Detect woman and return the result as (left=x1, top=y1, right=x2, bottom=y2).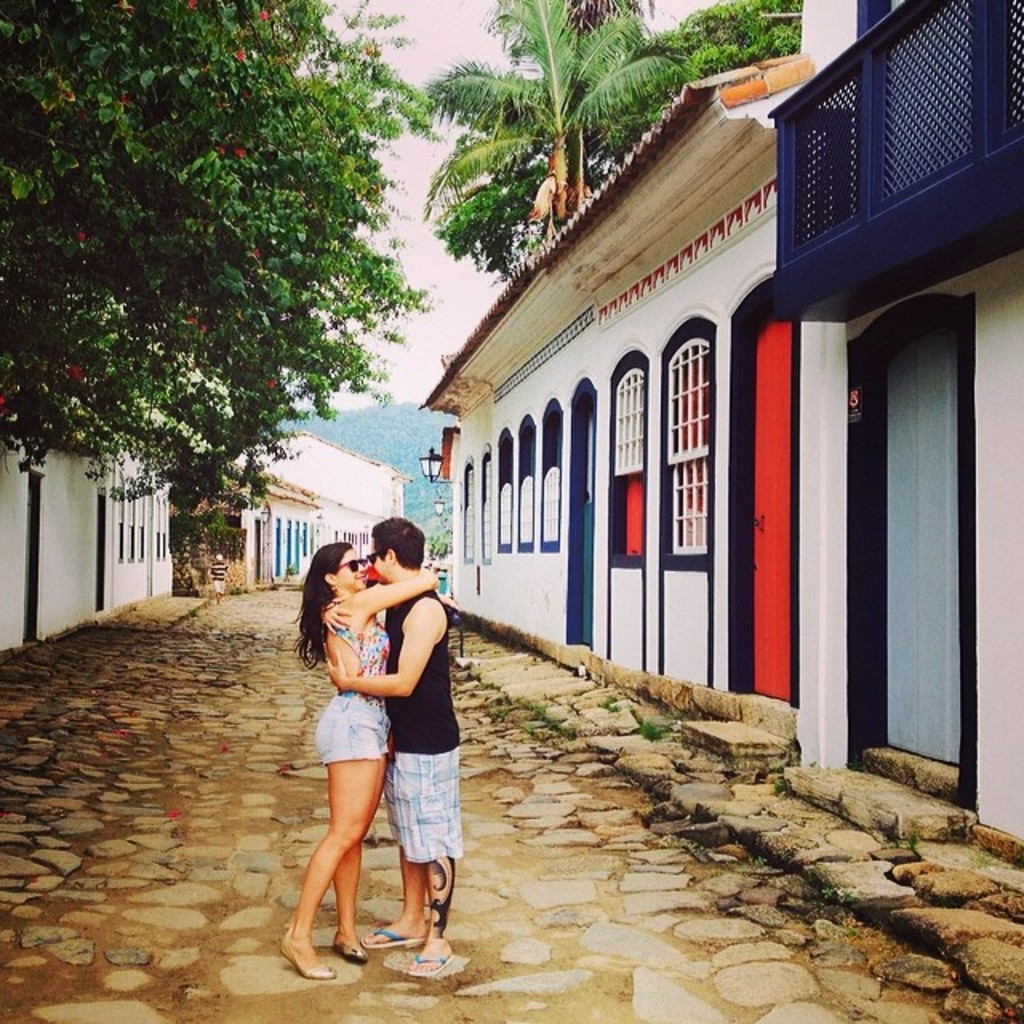
(left=262, top=546, right=438, bottom=973).
